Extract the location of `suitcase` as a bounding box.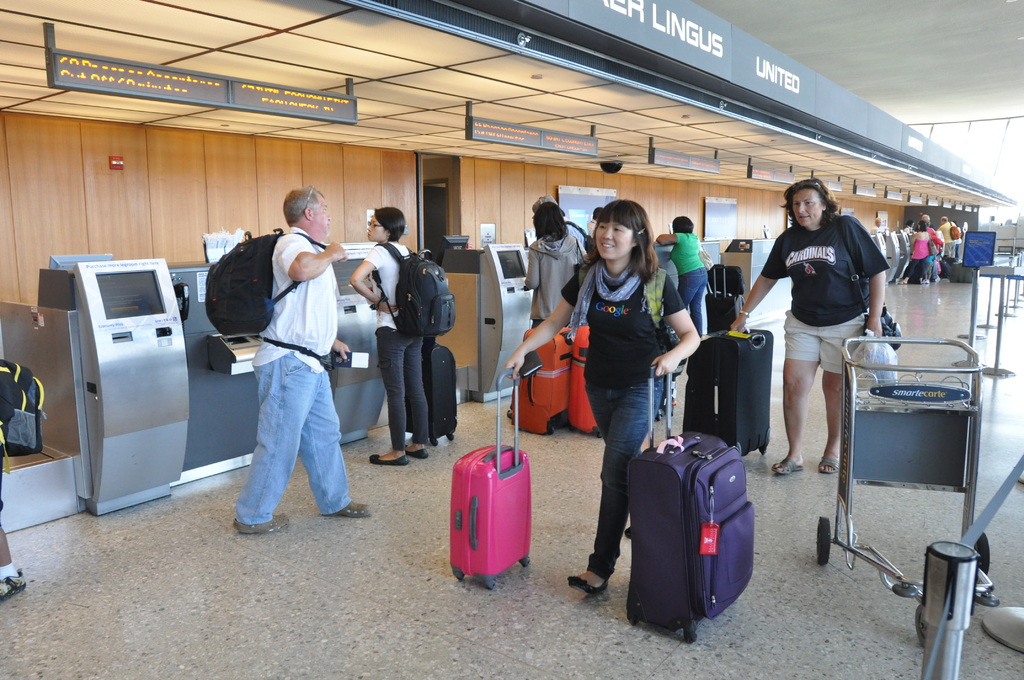
crop(684, 320, 773, 454).
